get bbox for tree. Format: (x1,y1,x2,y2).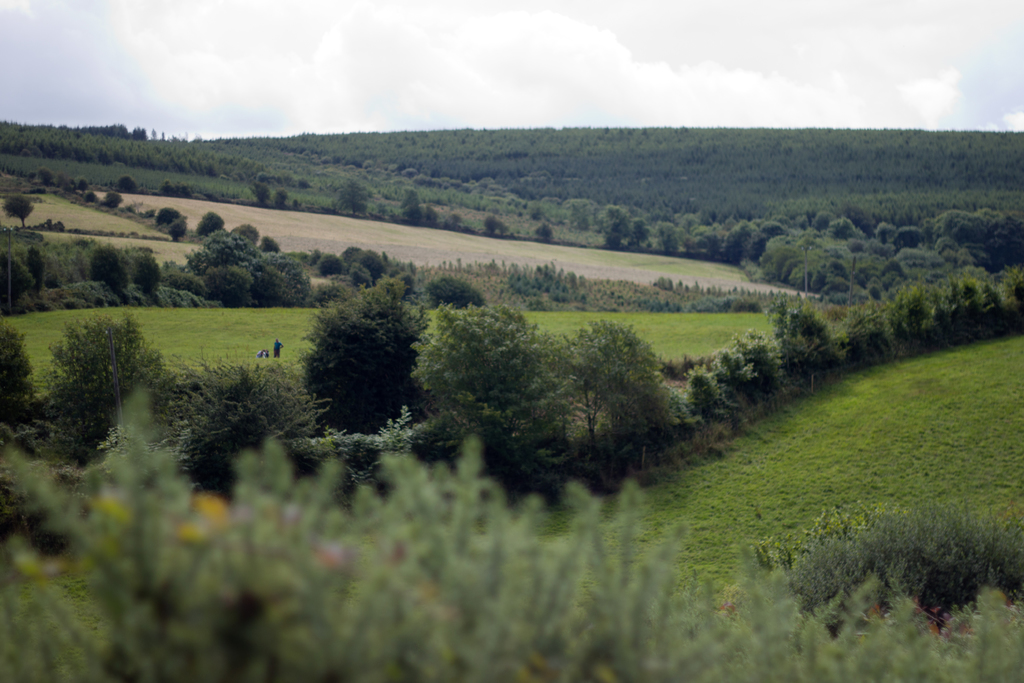
(116,174,136,194).
